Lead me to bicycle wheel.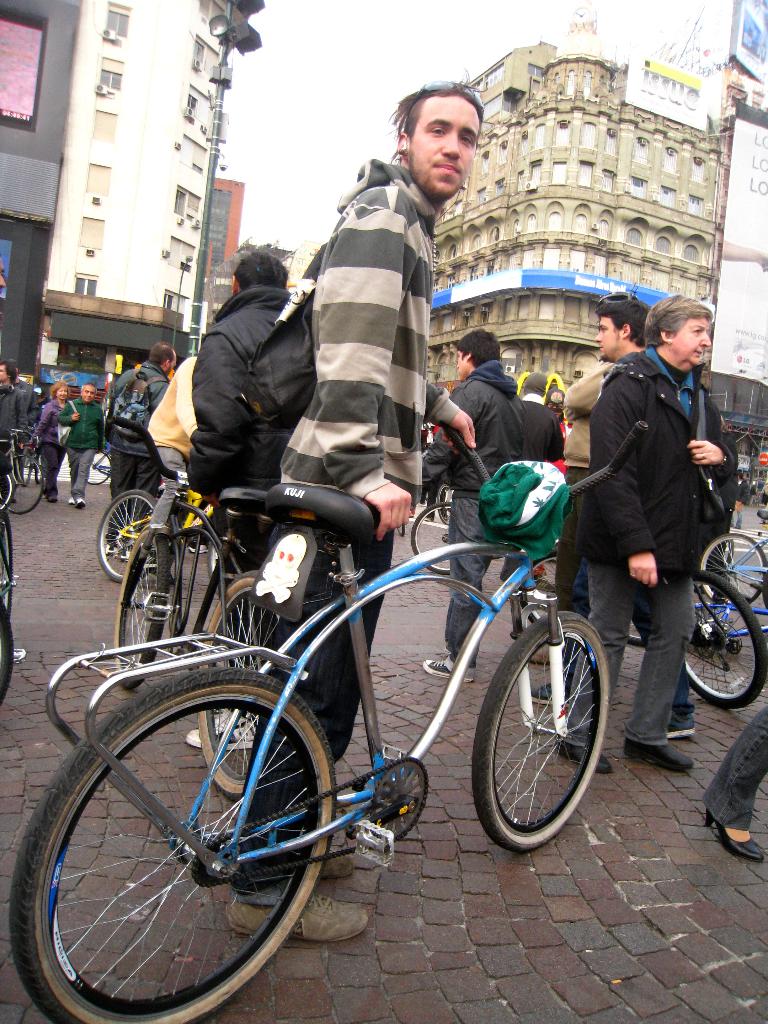
Lead to <box>114,533,179,691</box>.
